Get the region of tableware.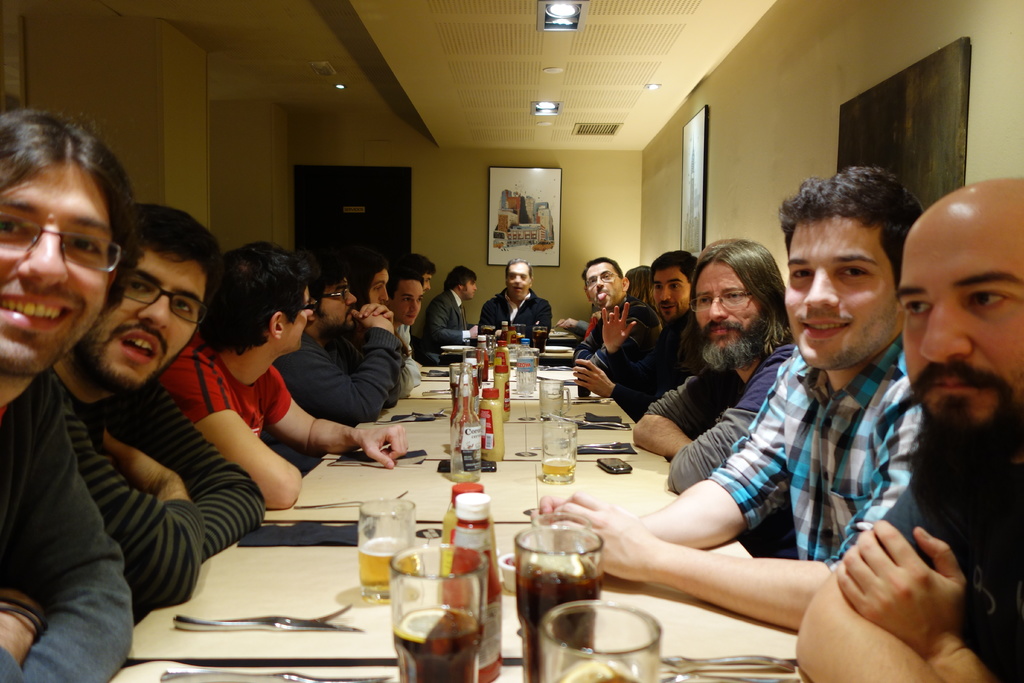
(left=512, top=538, right=604, bottom=627).
